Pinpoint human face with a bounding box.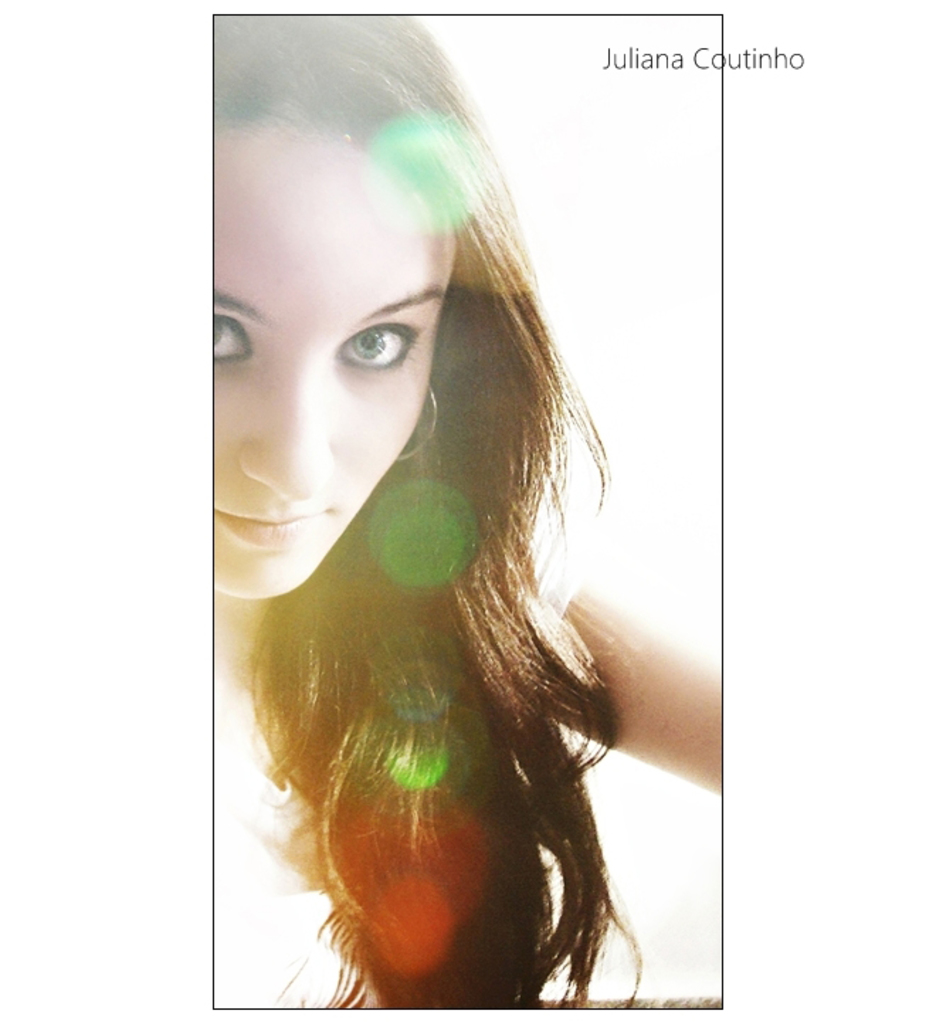
(x1=207, y1=121, x2=457, y2=604).
